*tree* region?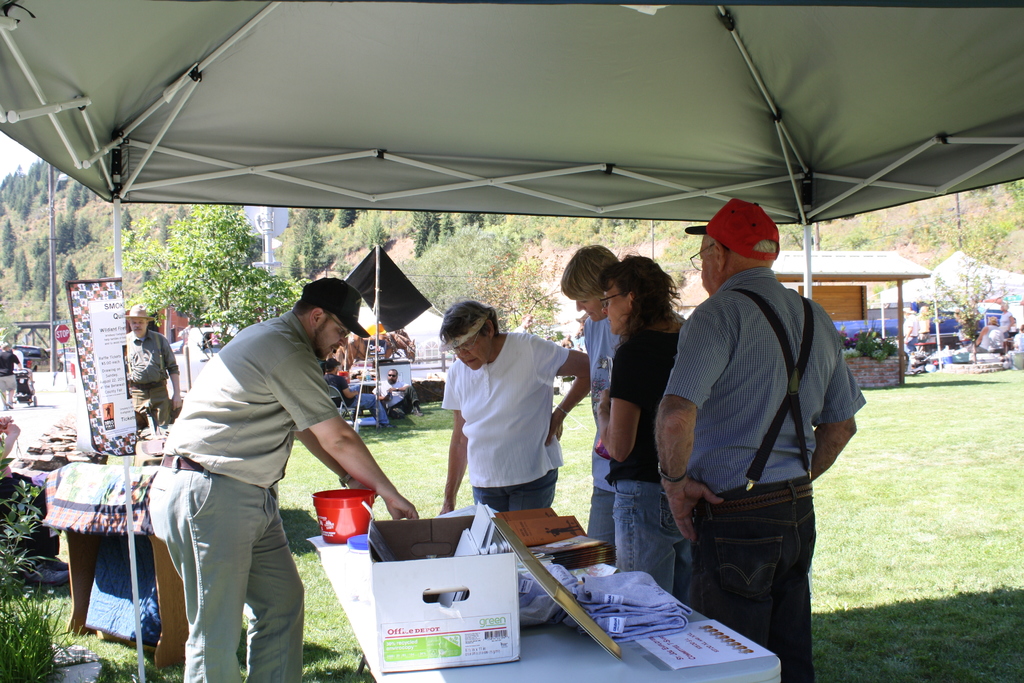
BBox(929, 256, 1019, 330)
